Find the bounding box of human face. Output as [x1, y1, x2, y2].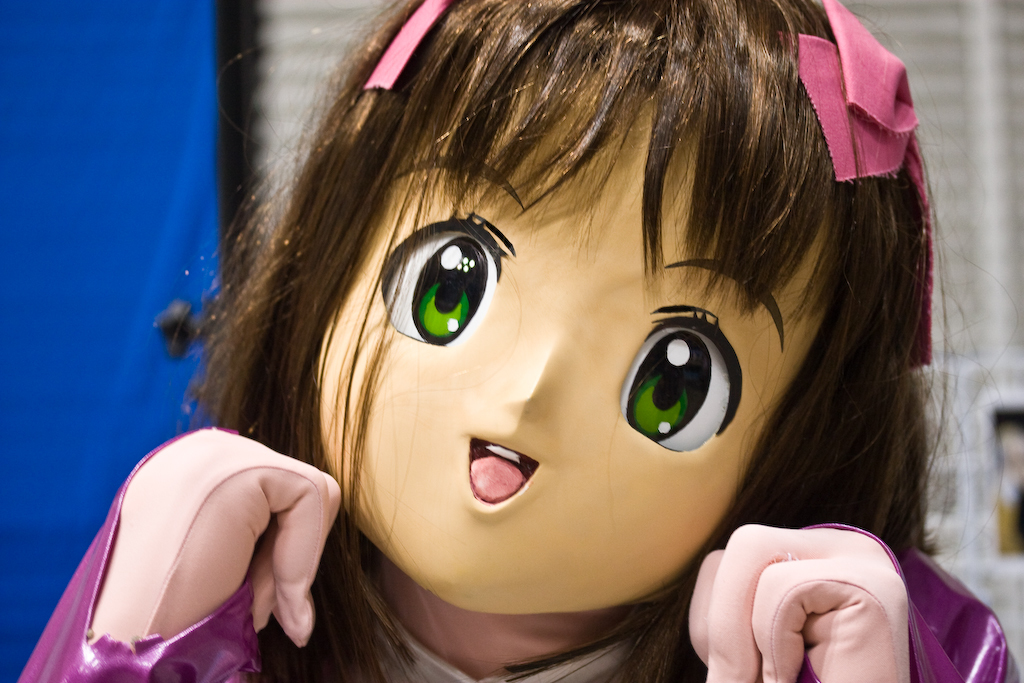
[315, 64, 833, 614].
